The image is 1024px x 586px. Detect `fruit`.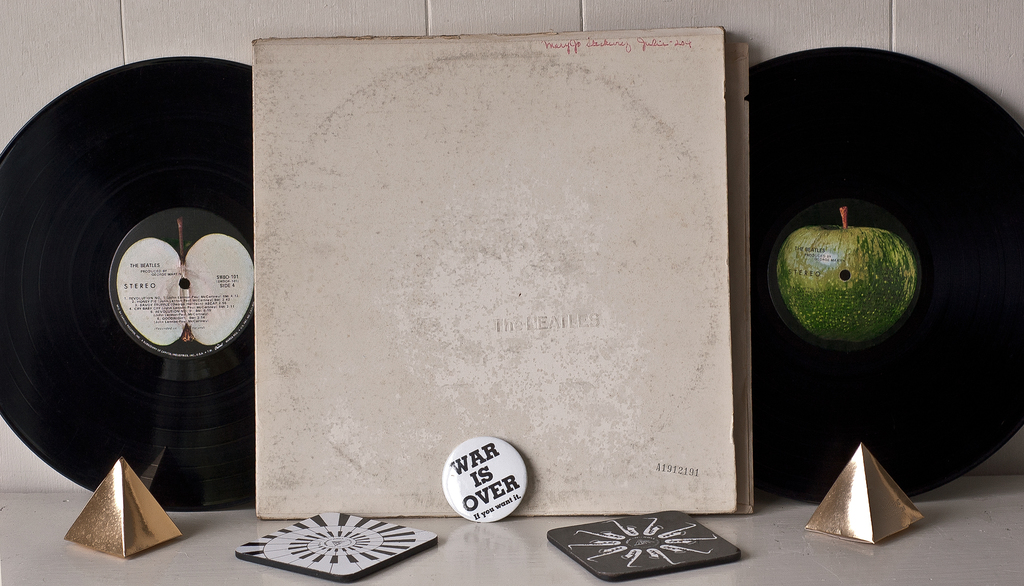
Detection: bbox(788, 205, 941, 368).
